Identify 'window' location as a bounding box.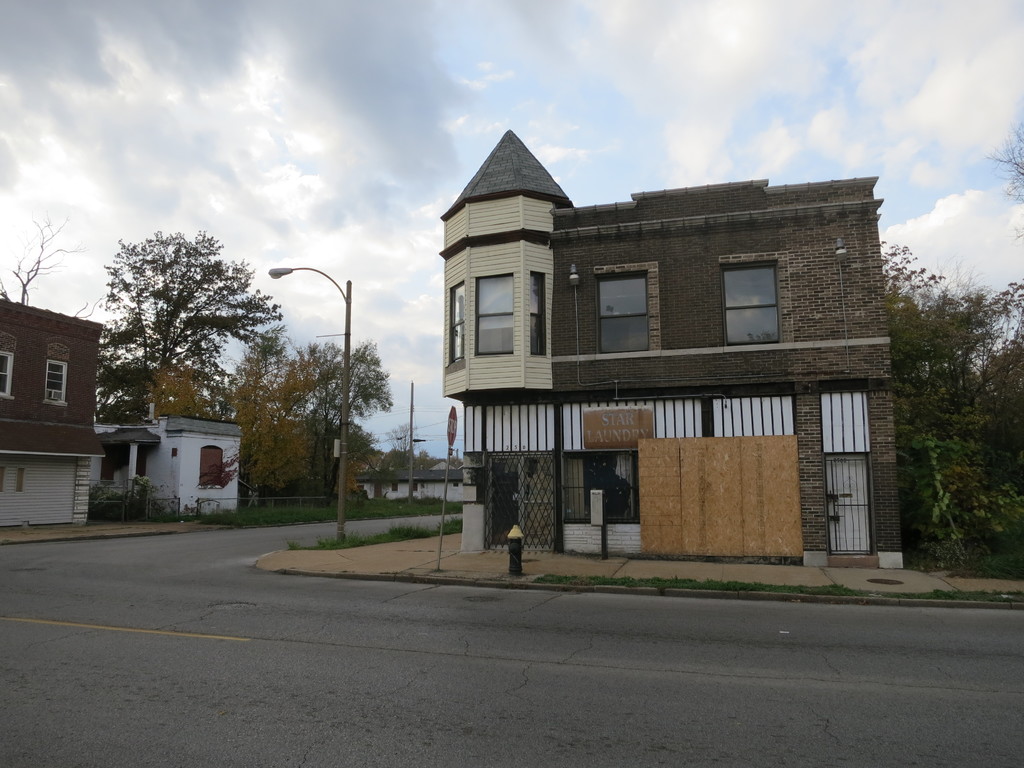
{"left": 450, "top": 280, "right": 466, "bottom": 360}.
